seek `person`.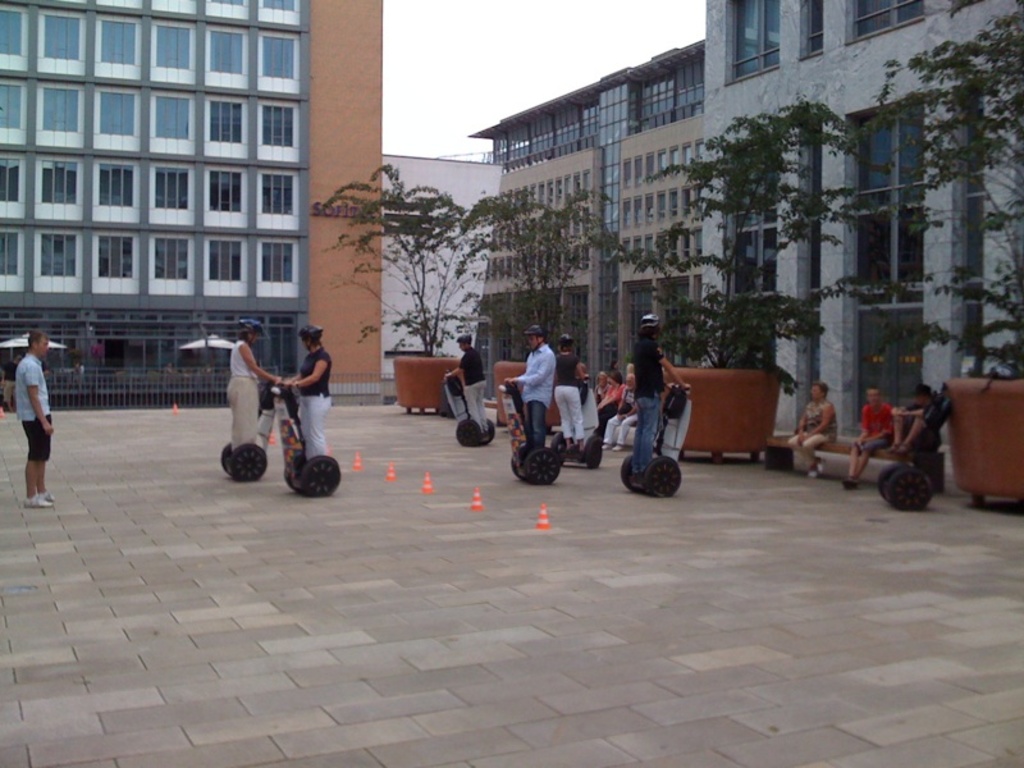
x1=228 y1=317 x2=284 y2=449.
